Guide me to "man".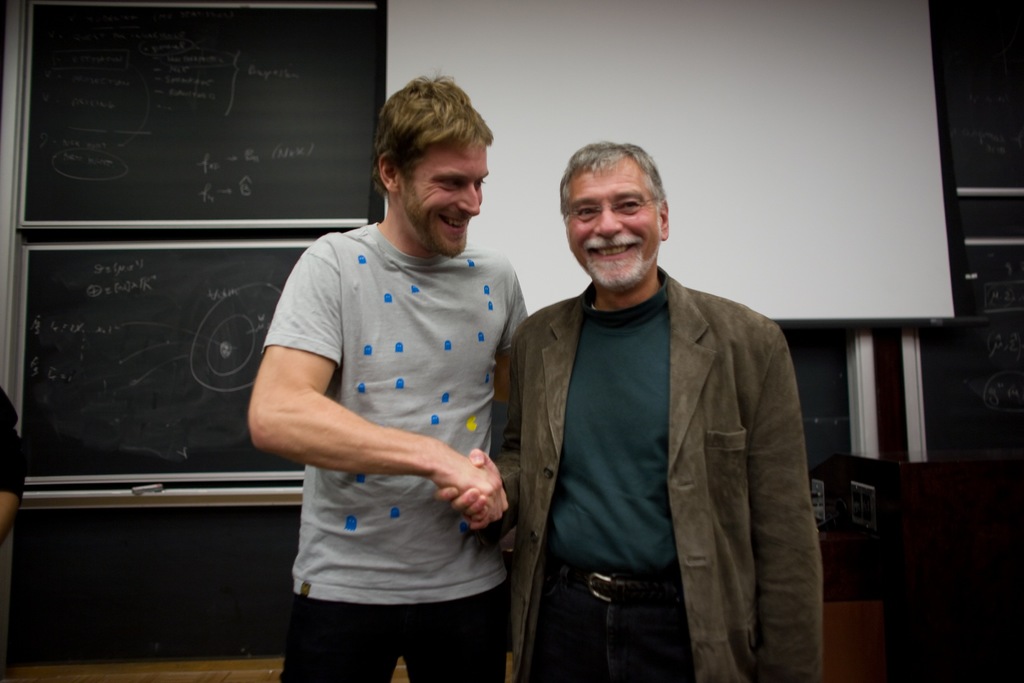
Guidance: 246 76 540 682.
